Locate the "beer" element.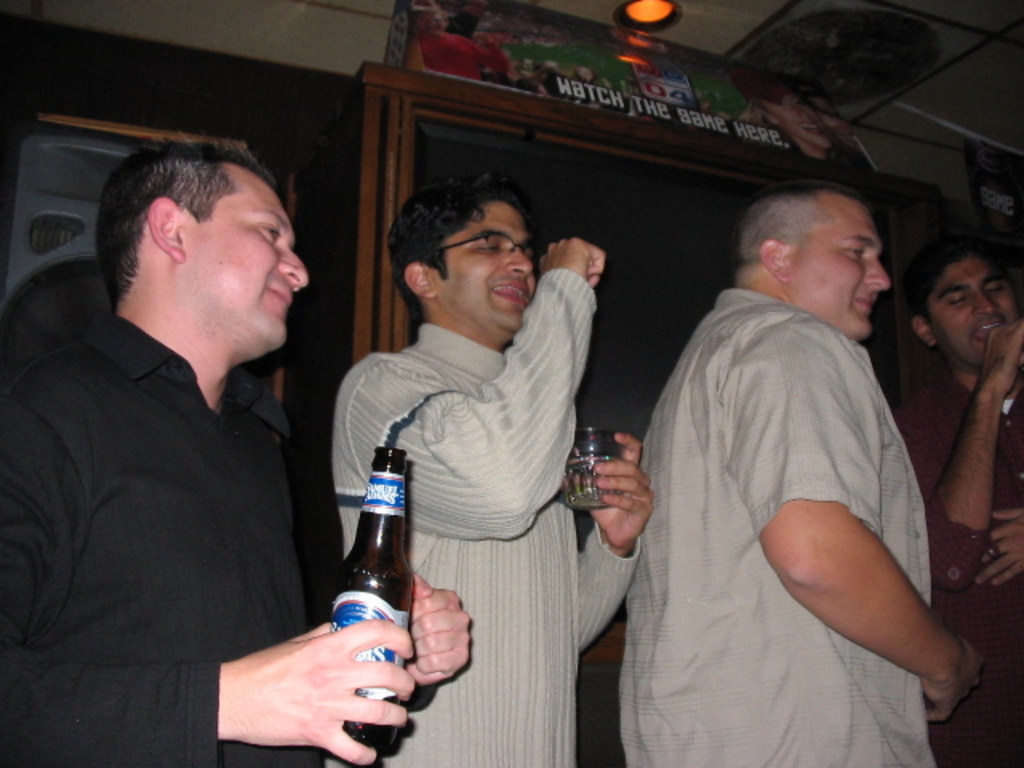
Element bbox: x1=326, y1=446, x2=419, y2=754.
